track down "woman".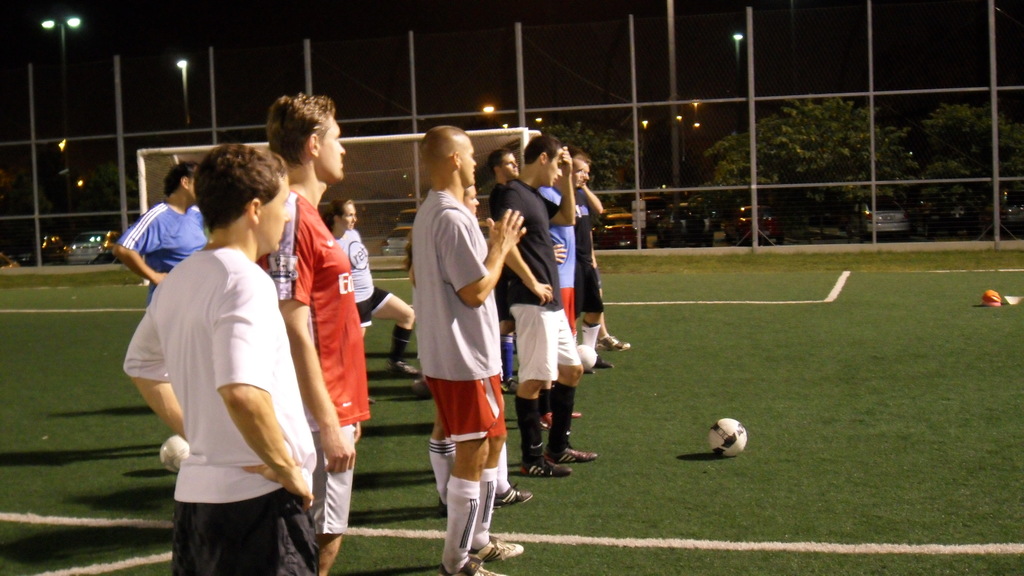
Tracked to [326,196,415,383].
